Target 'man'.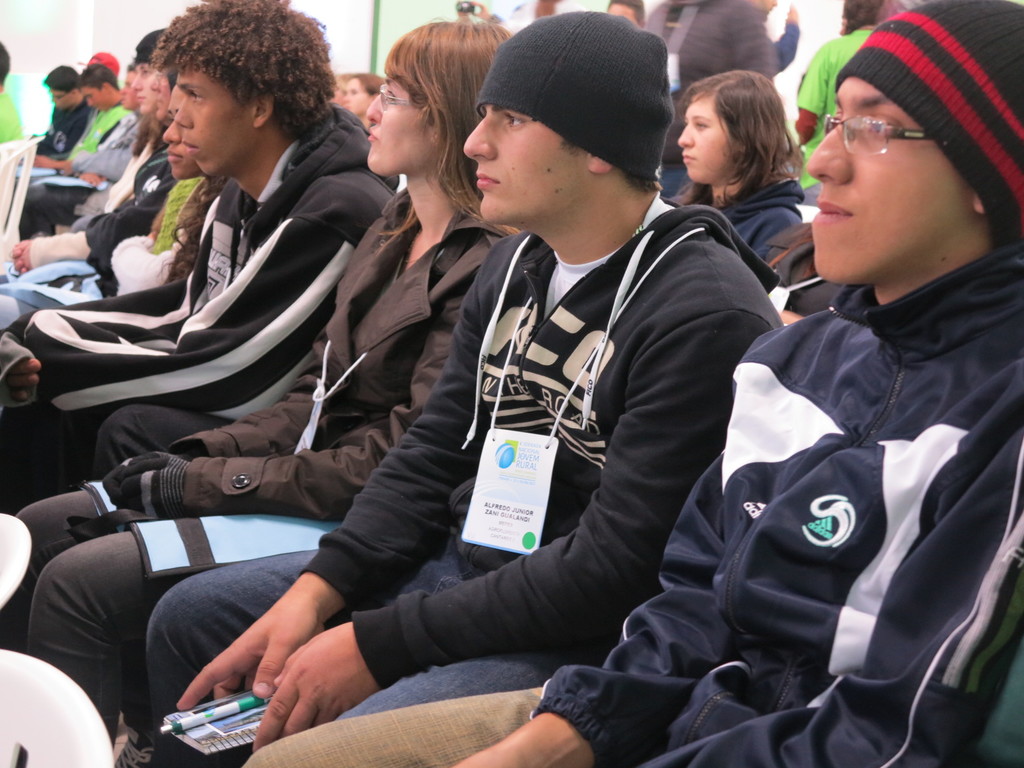
Target region: <region>141, 8, 781, 767</region>.
